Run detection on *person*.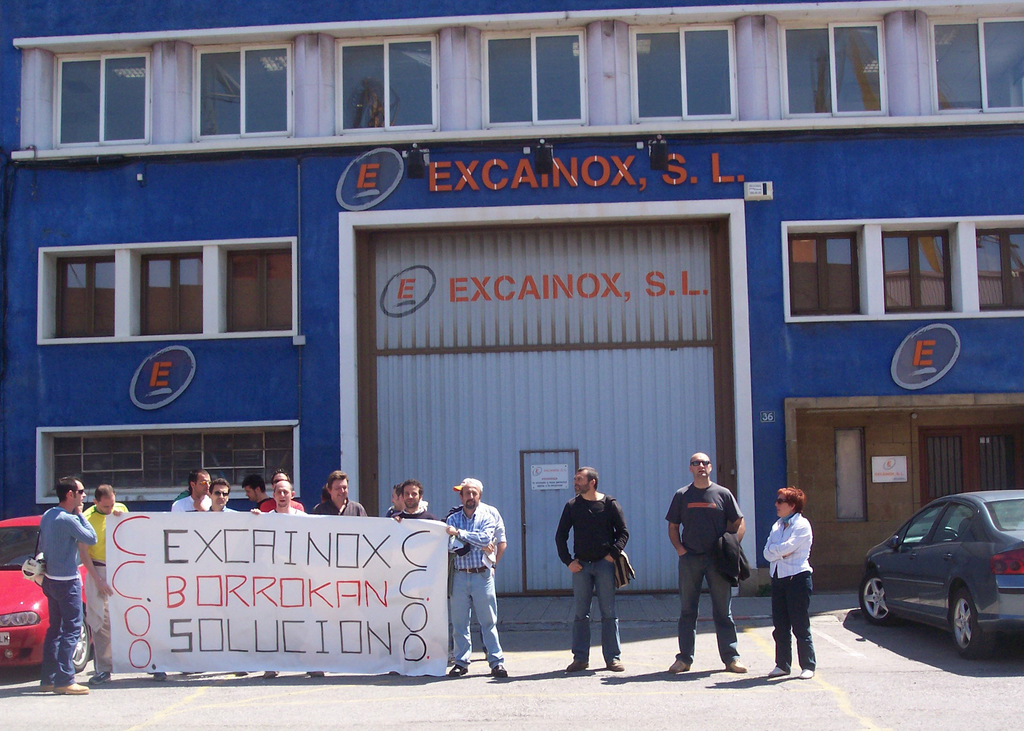
Result: <bbox>248, 479, 320, 685</bbox>.
